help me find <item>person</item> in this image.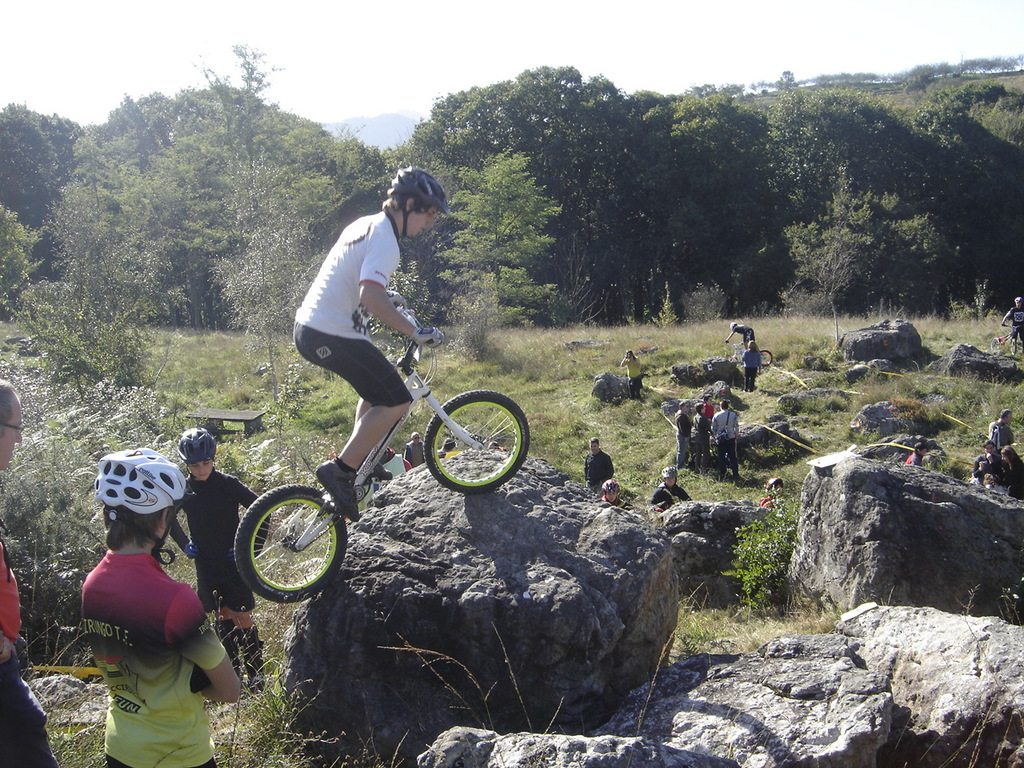
Found it: bbox(409, 426, 423, 470).
